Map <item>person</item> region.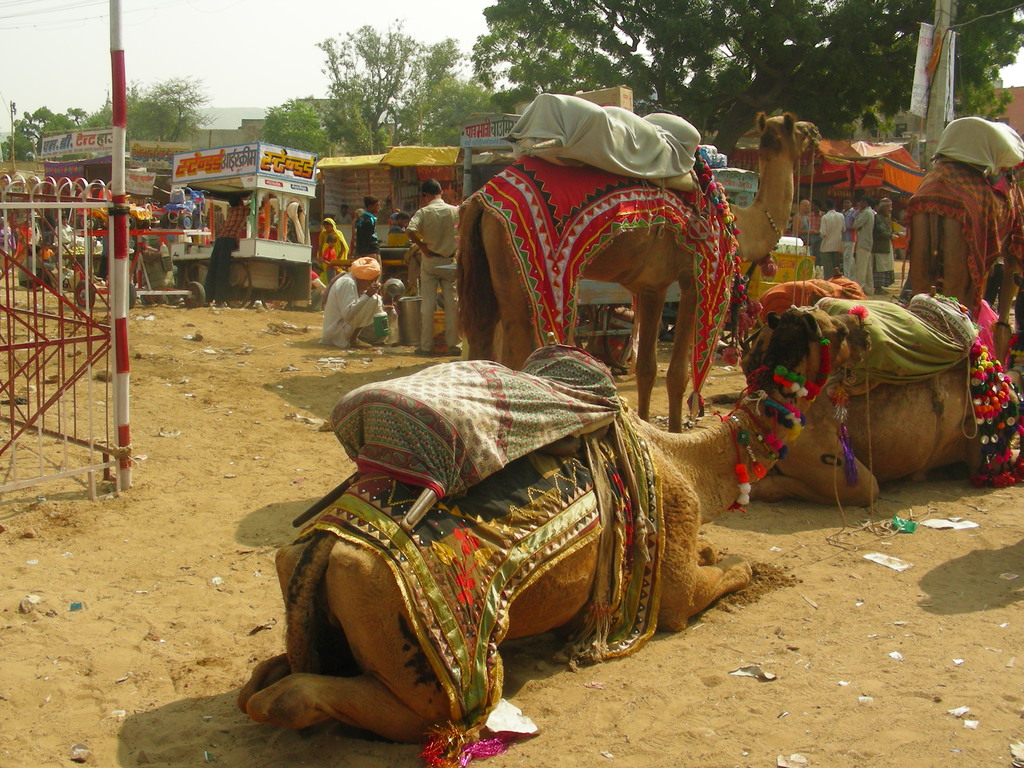
Mapped to locate(317, 256, 389, 347).
